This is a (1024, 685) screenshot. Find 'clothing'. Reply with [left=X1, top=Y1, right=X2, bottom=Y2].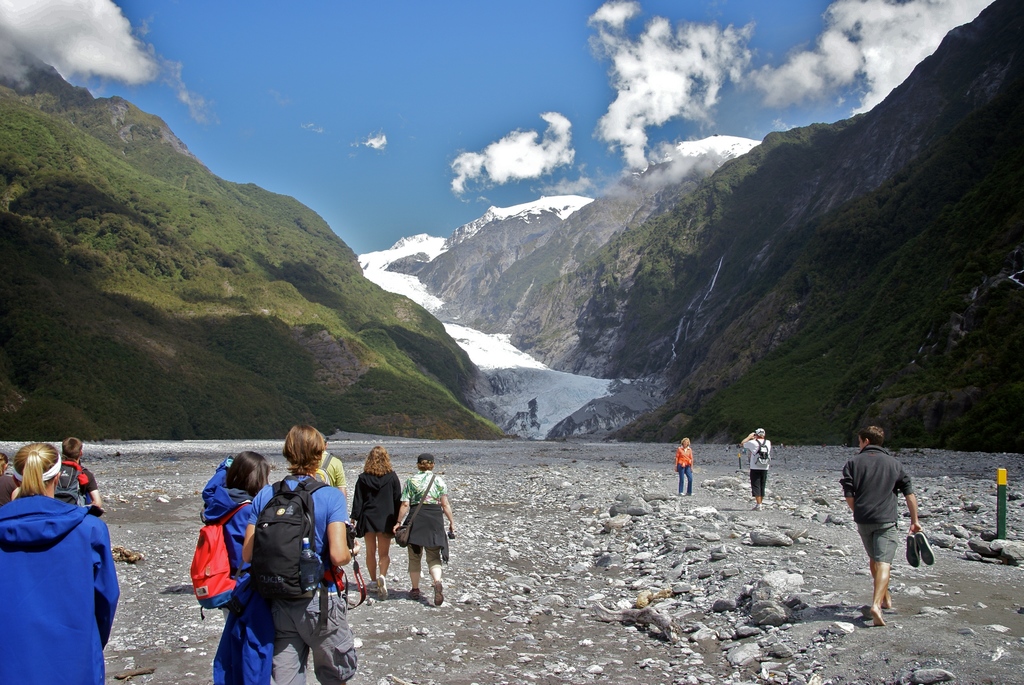
[left=0, top=493, right=121, bottom=684].
